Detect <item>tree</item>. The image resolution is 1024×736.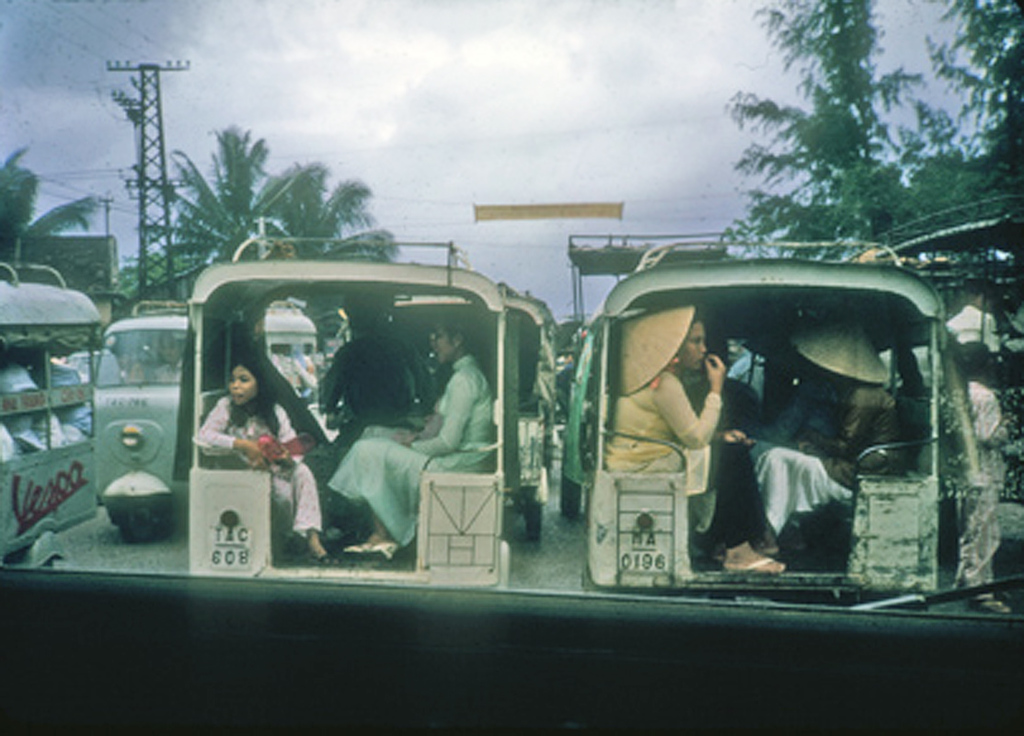
[left=0, top=142, right=104, bottom=279].
